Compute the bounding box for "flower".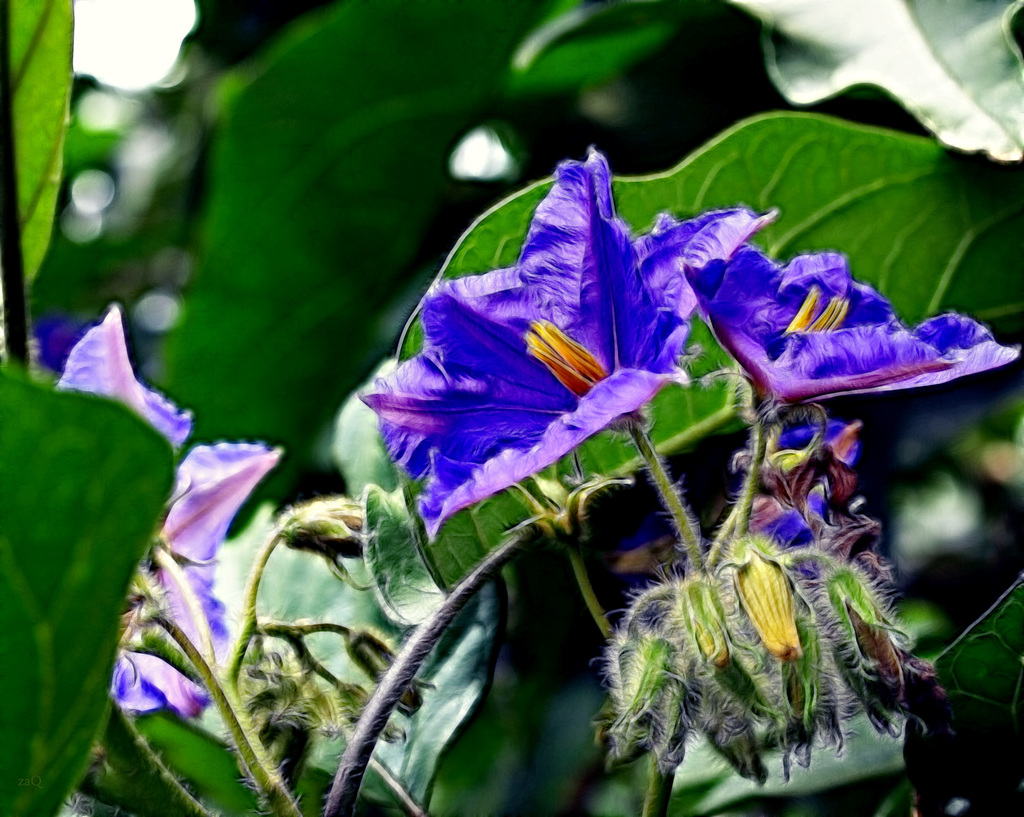
detection(748, 420, 879, 551).
